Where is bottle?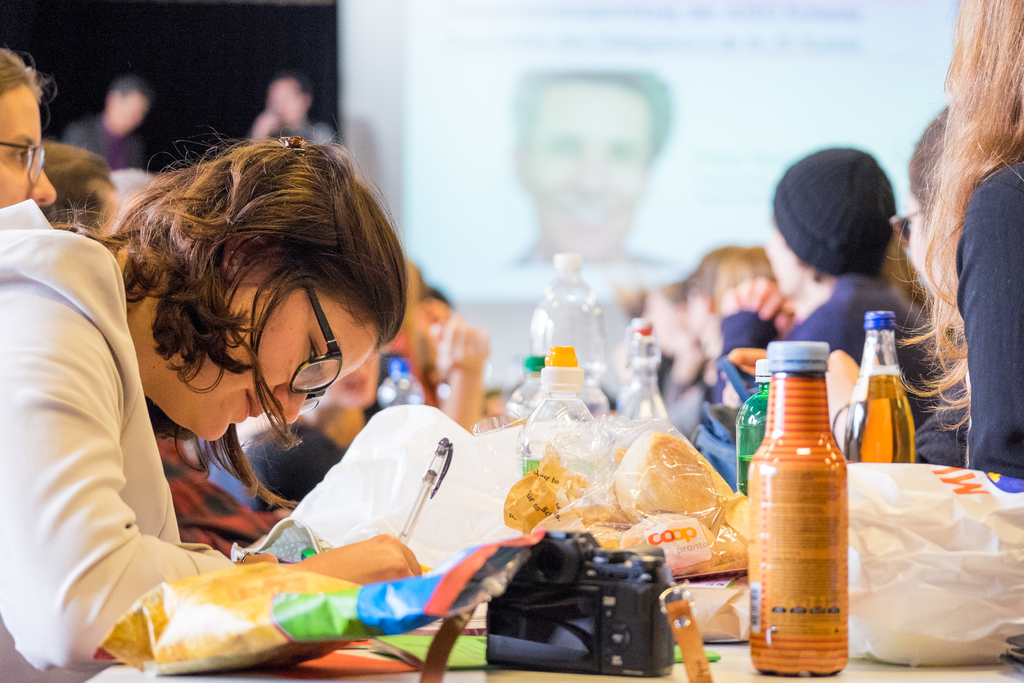
pyautogui.locateOnScreen(746, 347, 861, 665).
